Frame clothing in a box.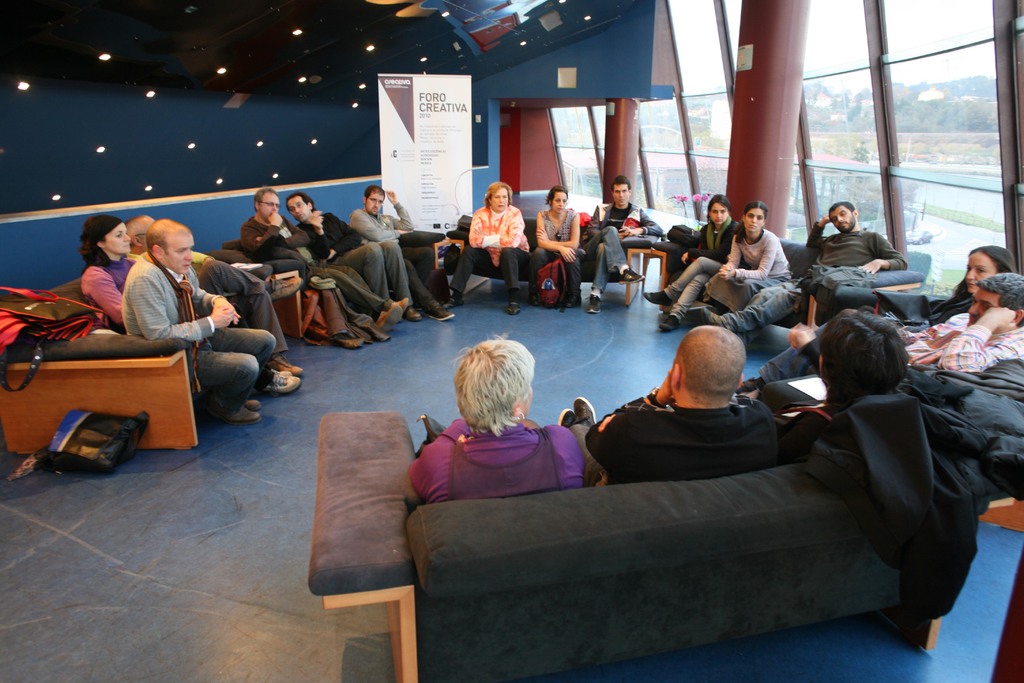
select_region(874, 293, 976, 330).
